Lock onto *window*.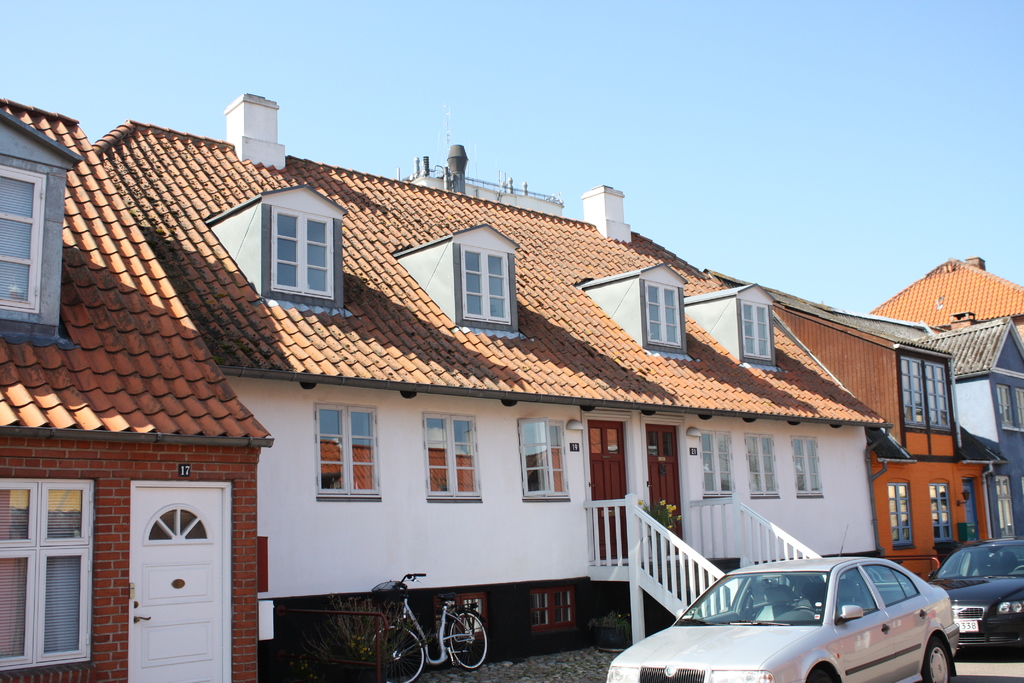
Locked: (460, 249, 509, 320).
